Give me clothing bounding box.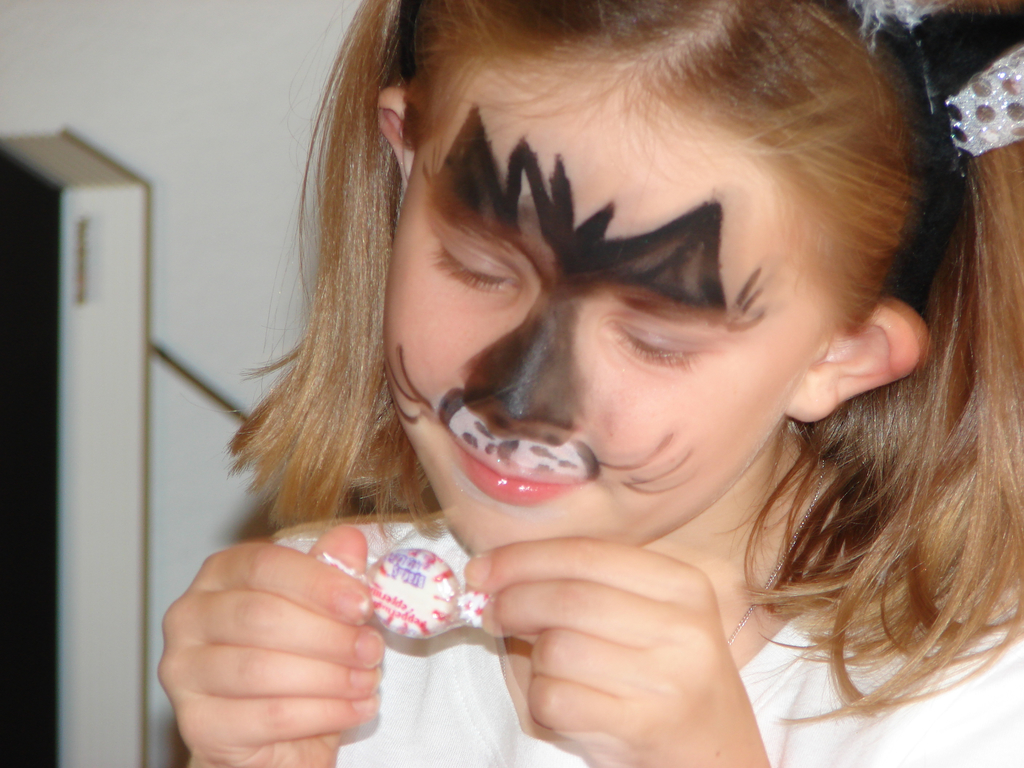
260, 506, 1023, 767.
